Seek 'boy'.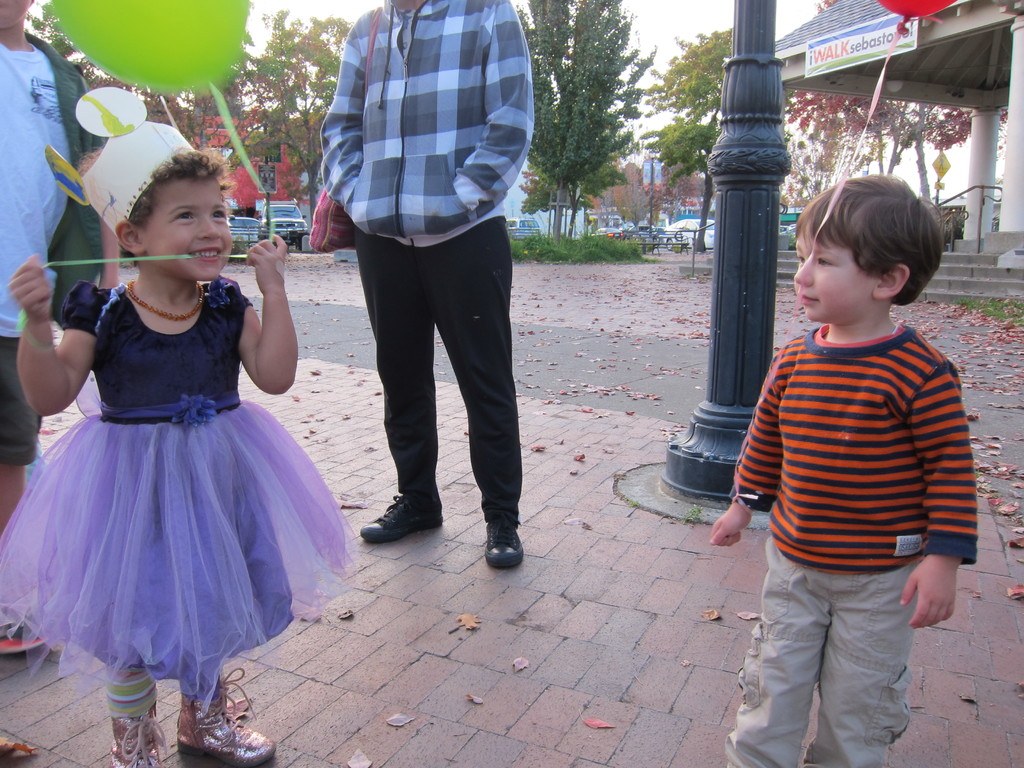
{"left": 707, "top": 172, "right": 982, "bottom": 767}.
